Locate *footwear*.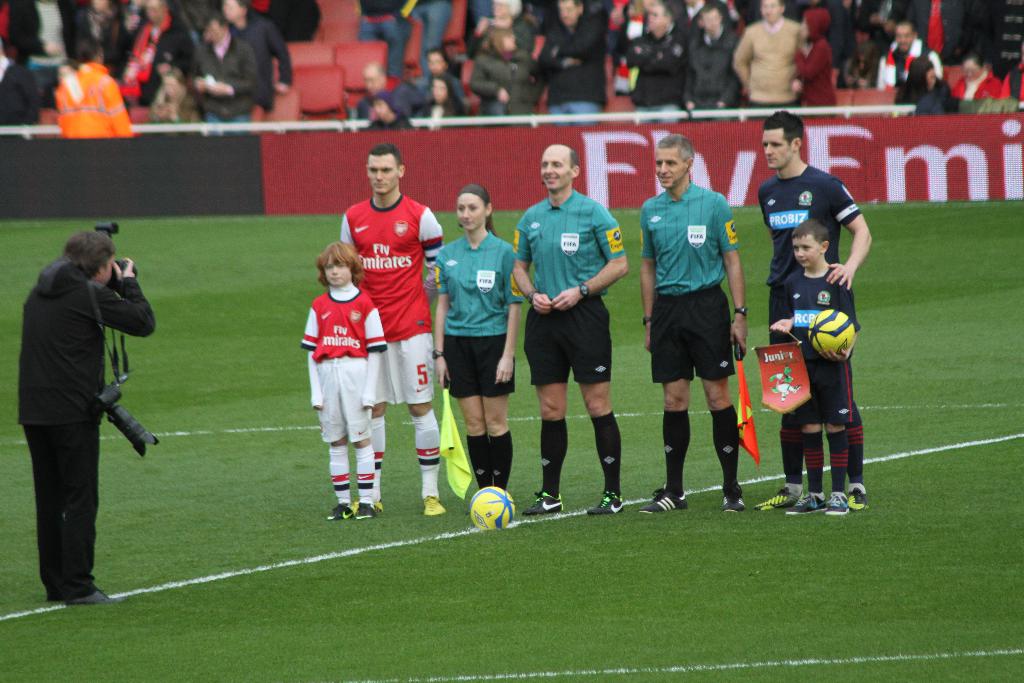
Bounding box: x1=325 y1=502 x2=351 y2=522.
